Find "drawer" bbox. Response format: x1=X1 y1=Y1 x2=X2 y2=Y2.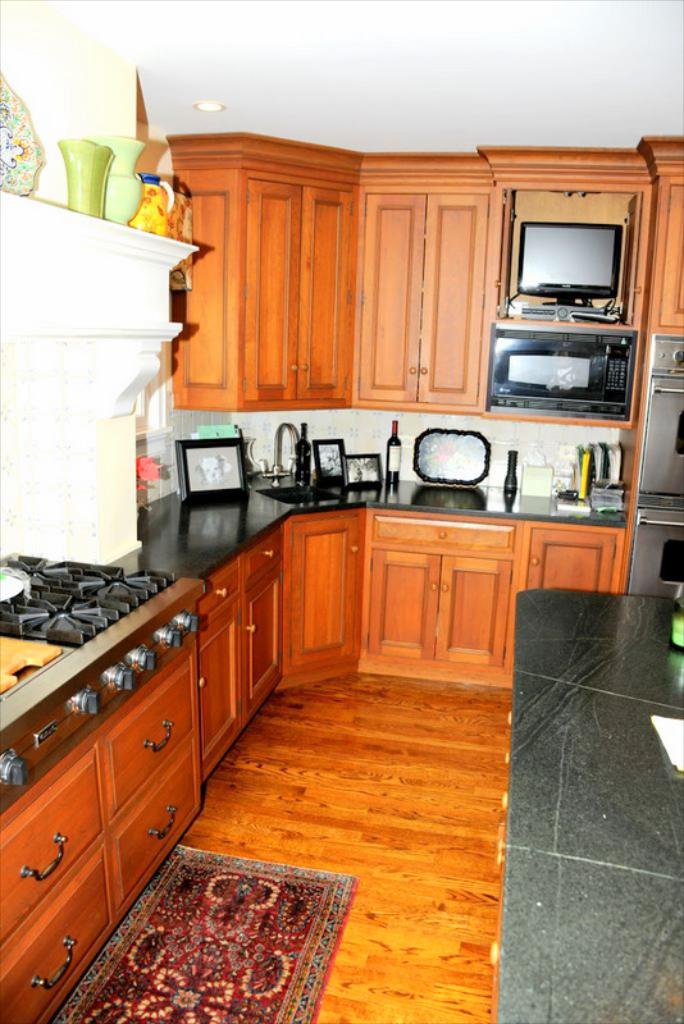
x1=106 y1=660 x2=199 y2=812.
